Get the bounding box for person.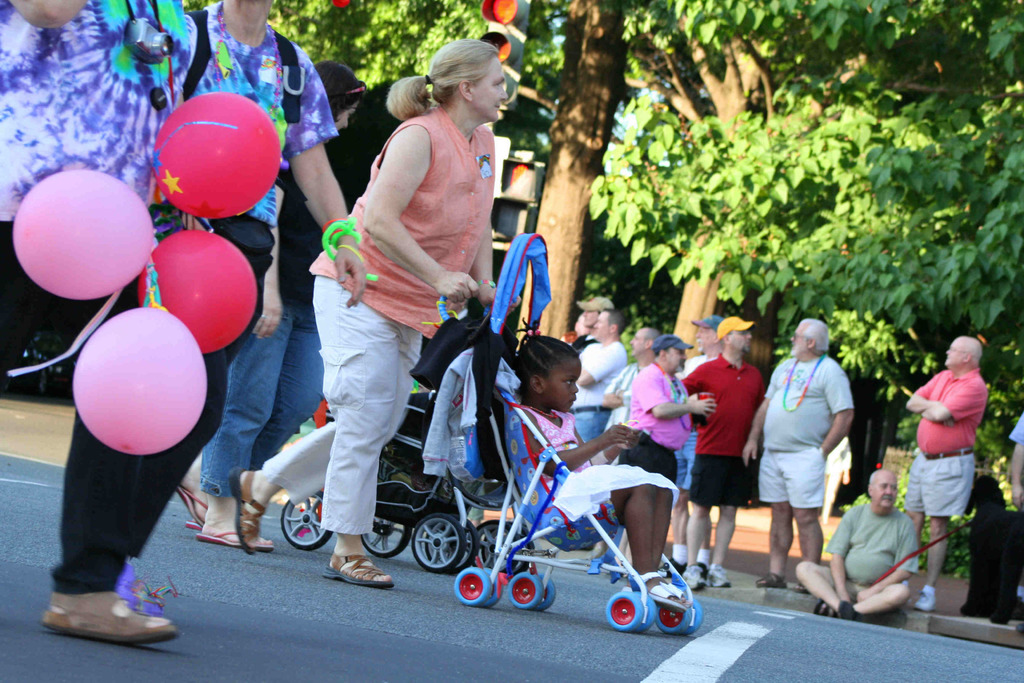
box(175, 59, 368, 551).
